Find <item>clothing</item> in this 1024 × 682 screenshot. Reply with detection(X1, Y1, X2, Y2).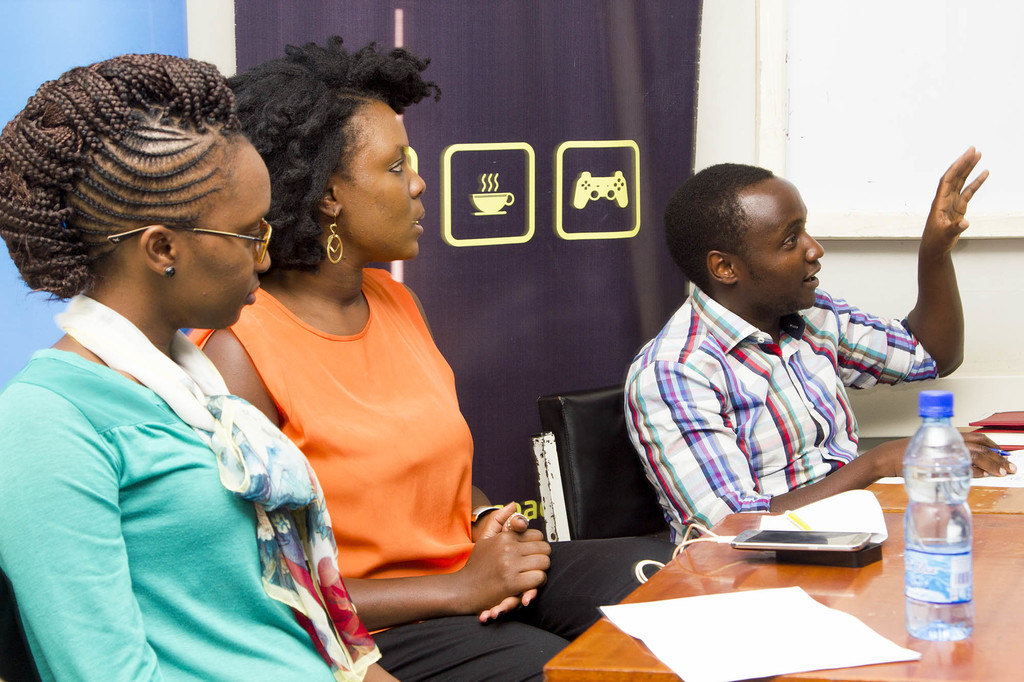
detection(180, 283, 677, 681).
